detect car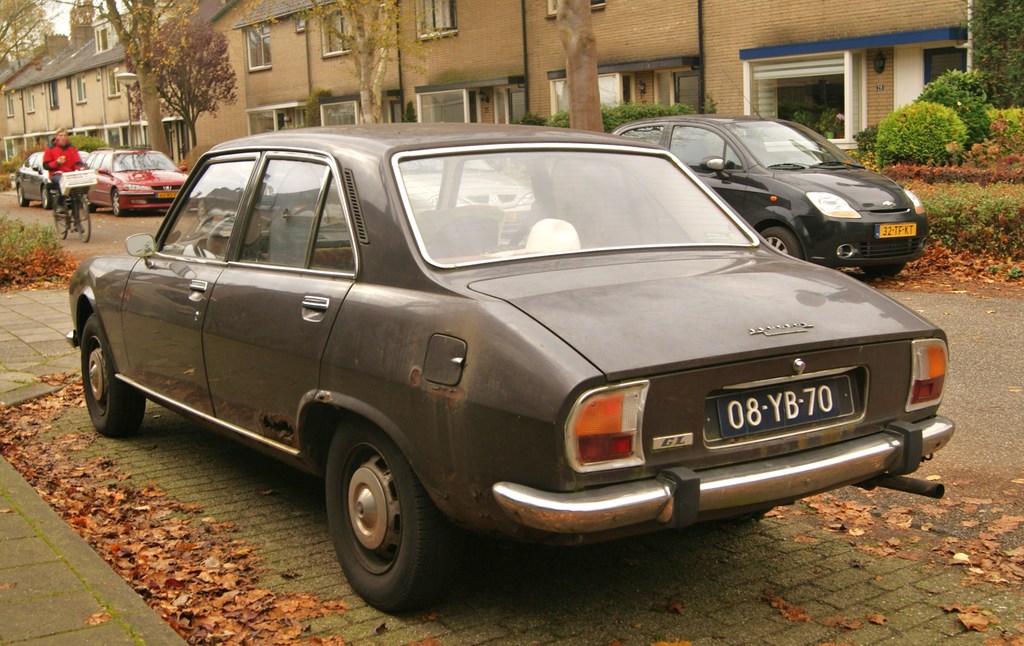
bbox=(393, 159, 536, 238)
